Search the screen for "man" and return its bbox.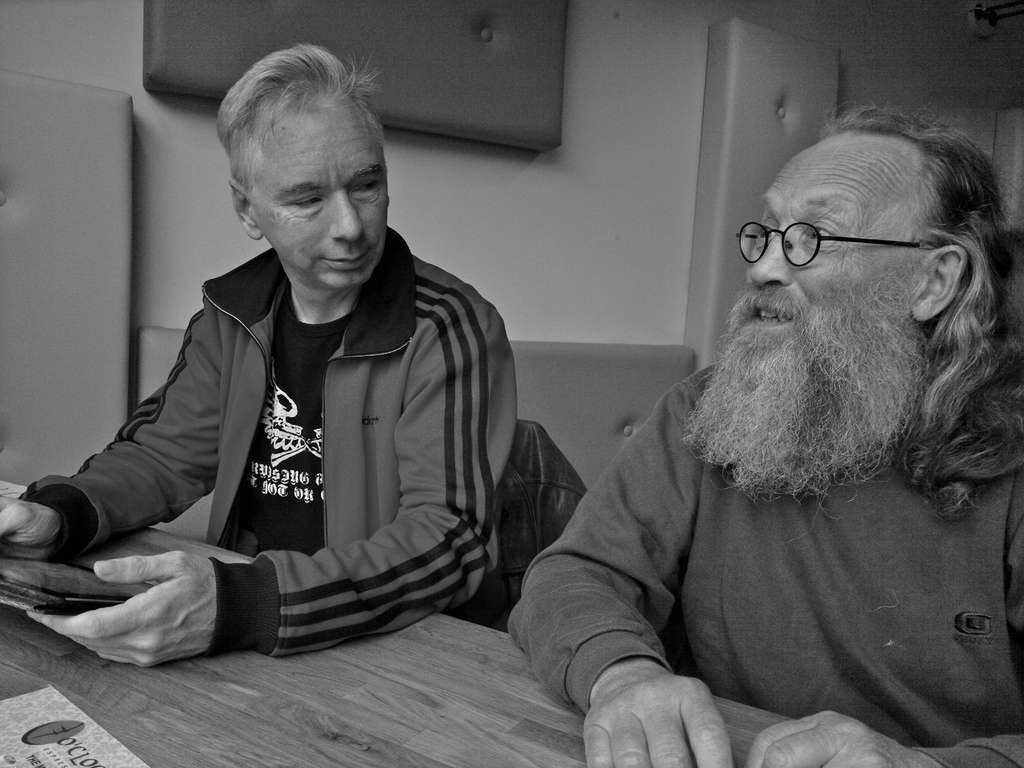
Found: <bbox>0, 40, 519, 675</bbox>.
